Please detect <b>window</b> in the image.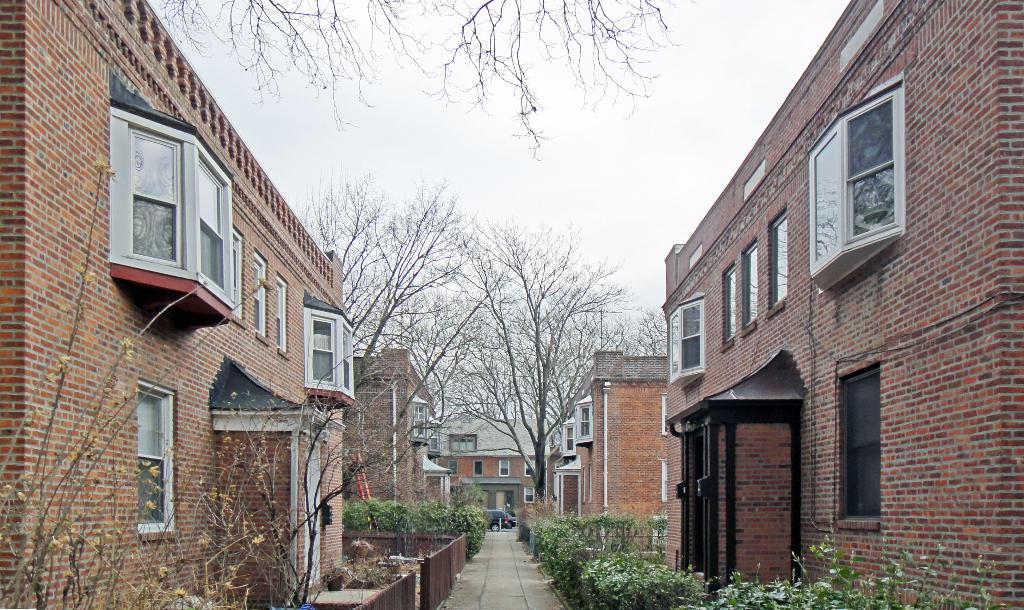
565, 425, 575, 452.
